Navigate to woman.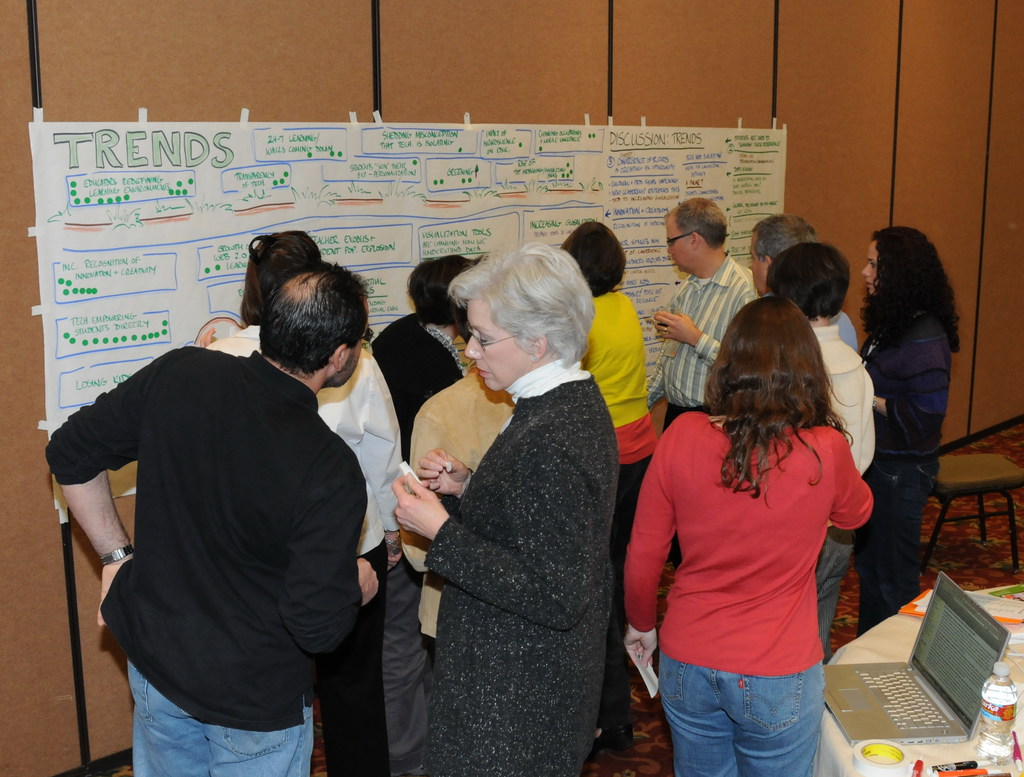
Navigation target: [408,231,644,776].
